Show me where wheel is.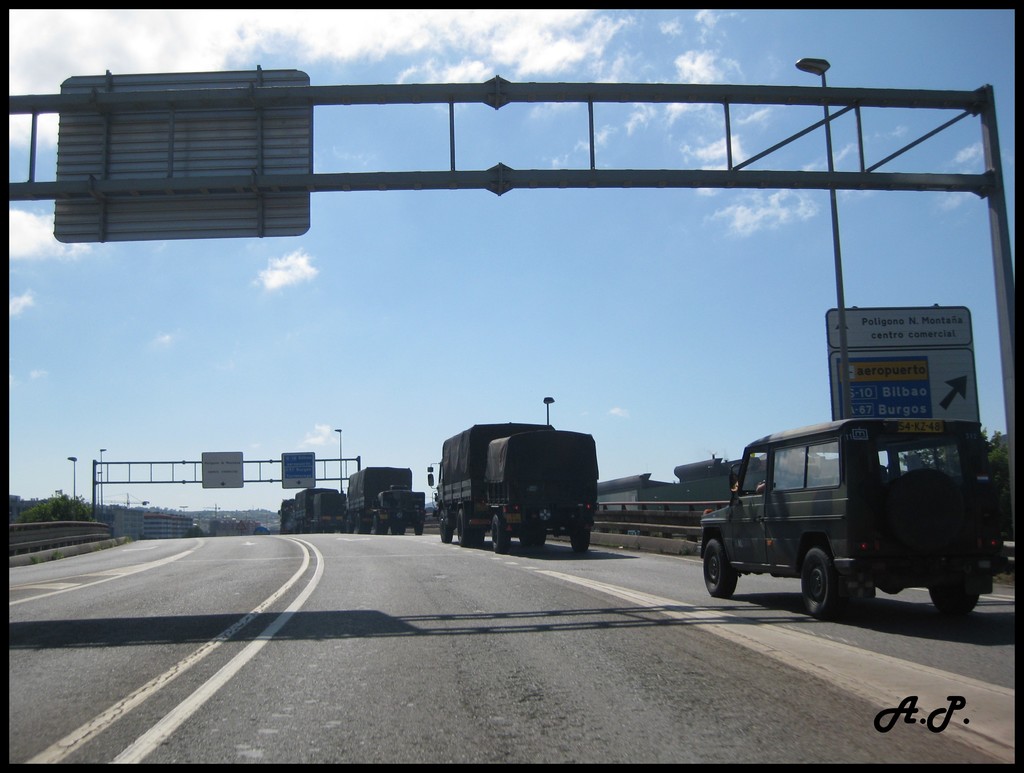
wheel is at select_region(415, 522, 422, 535).
